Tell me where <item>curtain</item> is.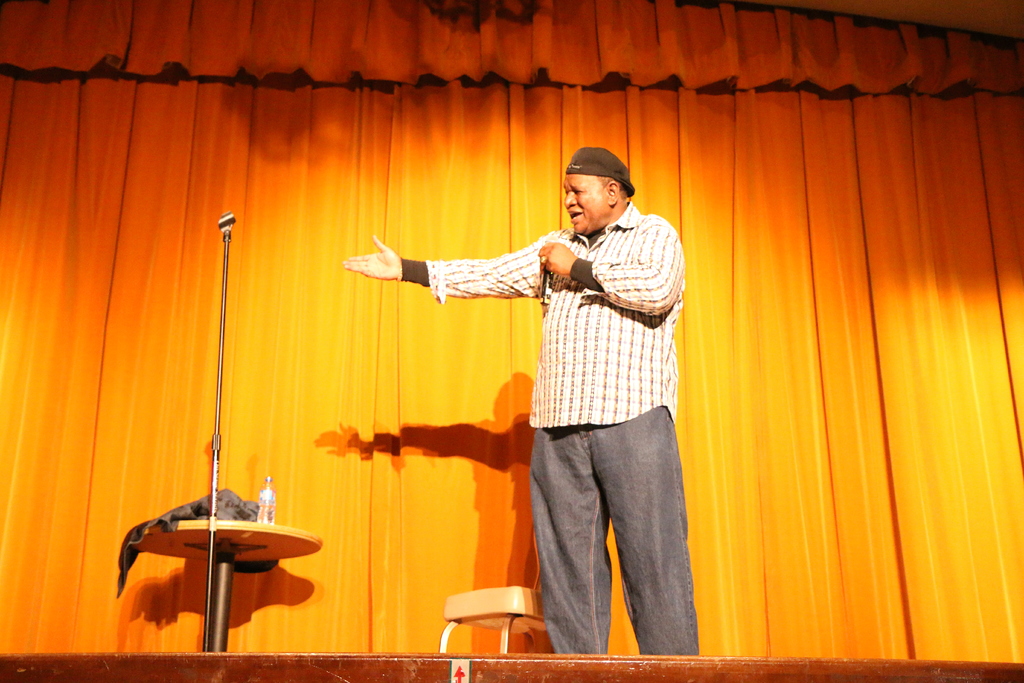
<item>curtain</item> is at {"x1": 6, "y1": 0, "x2": 1023, "y2": 630}.
